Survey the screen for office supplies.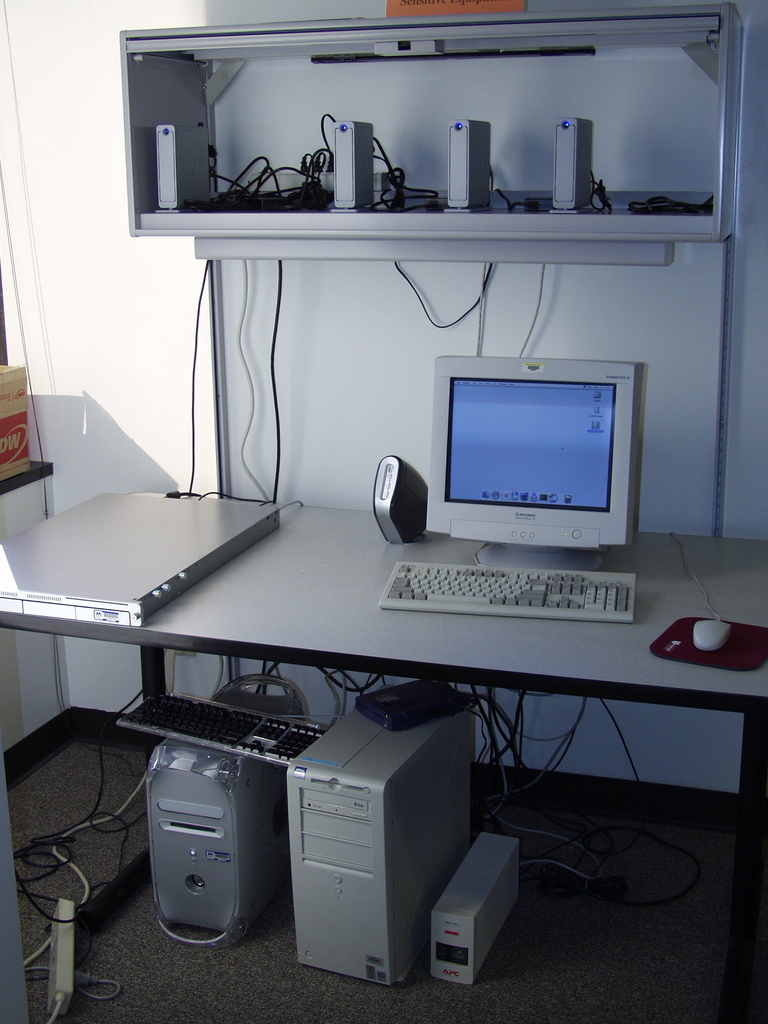
Survey found: 154 125 204 209.
